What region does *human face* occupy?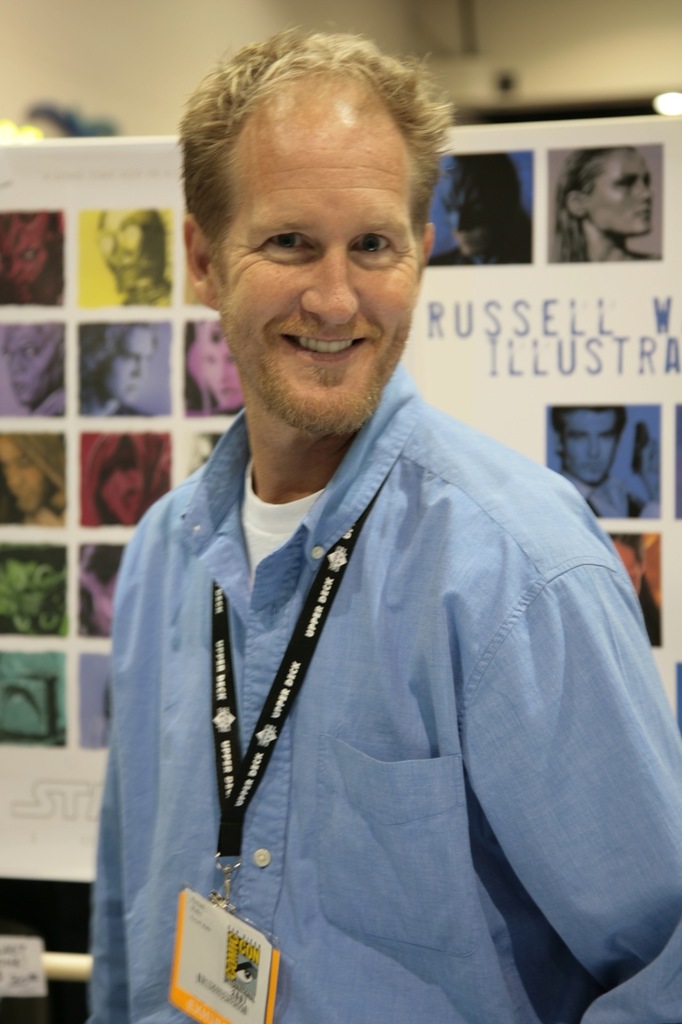
<bbox>591, 150, 655, 236</bbox>.
